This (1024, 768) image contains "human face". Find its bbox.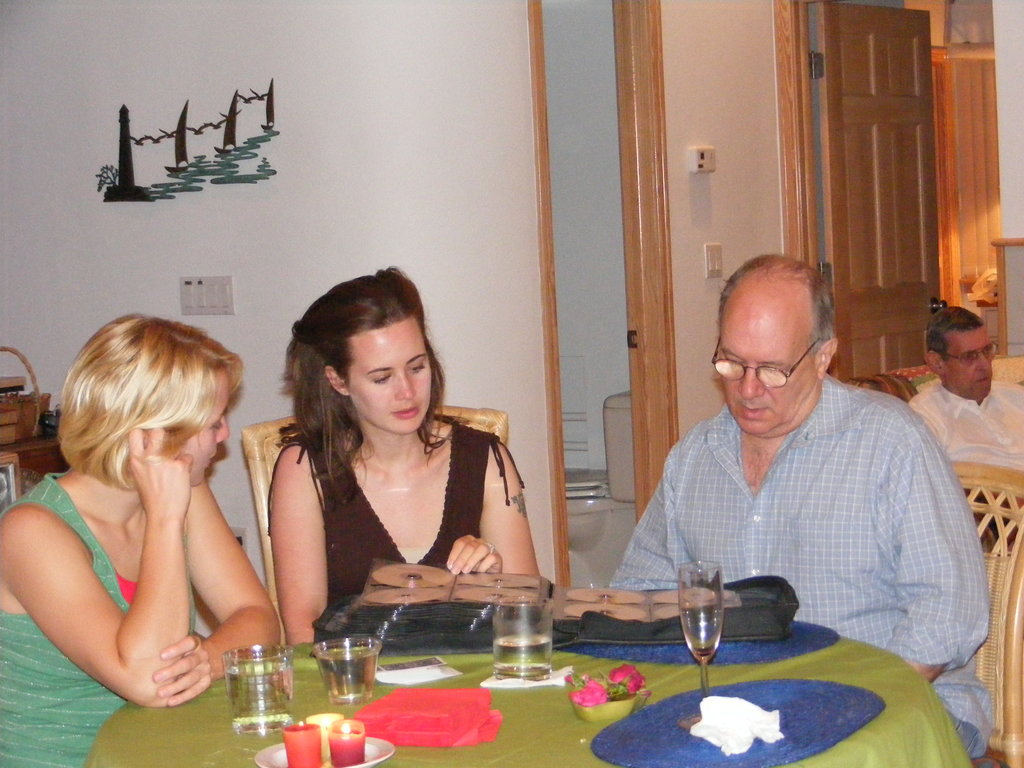
pyautogui.locateOnScreen(348, 316, 433, 434).
